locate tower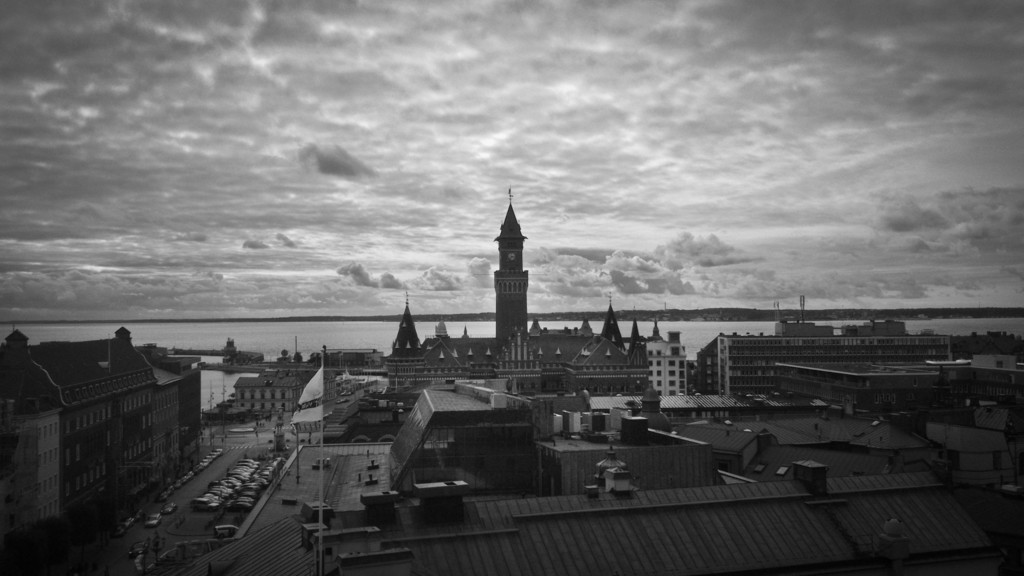
(left=605, top=307, right=632, bottom=364)
